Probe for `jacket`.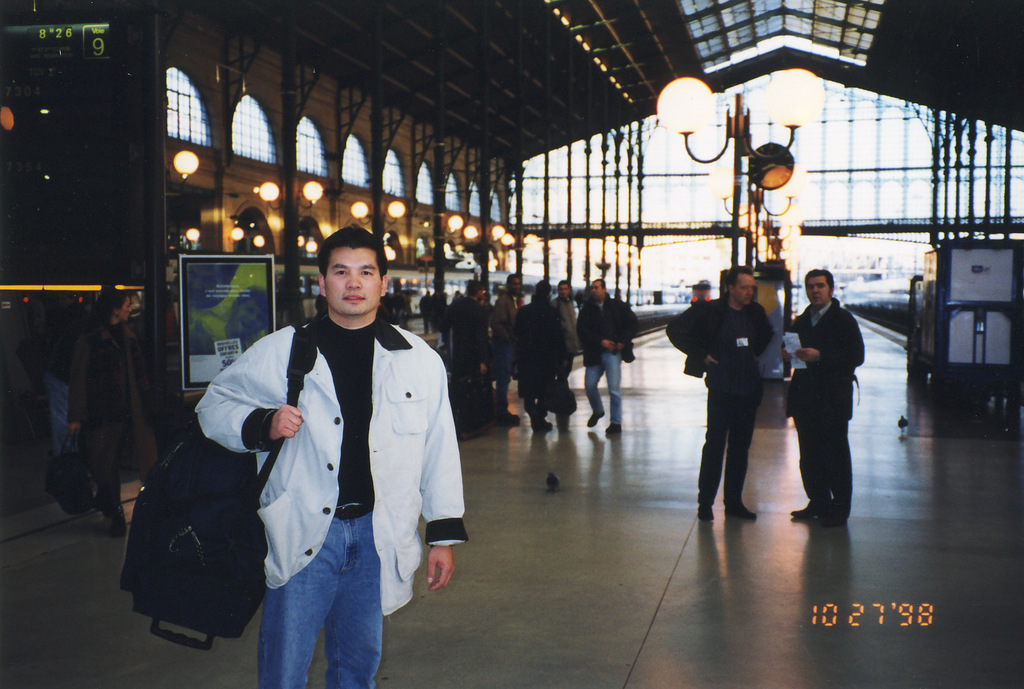
Probe result: {"left": 512, "top": 294, "right": 567, "bottom": 399}.
